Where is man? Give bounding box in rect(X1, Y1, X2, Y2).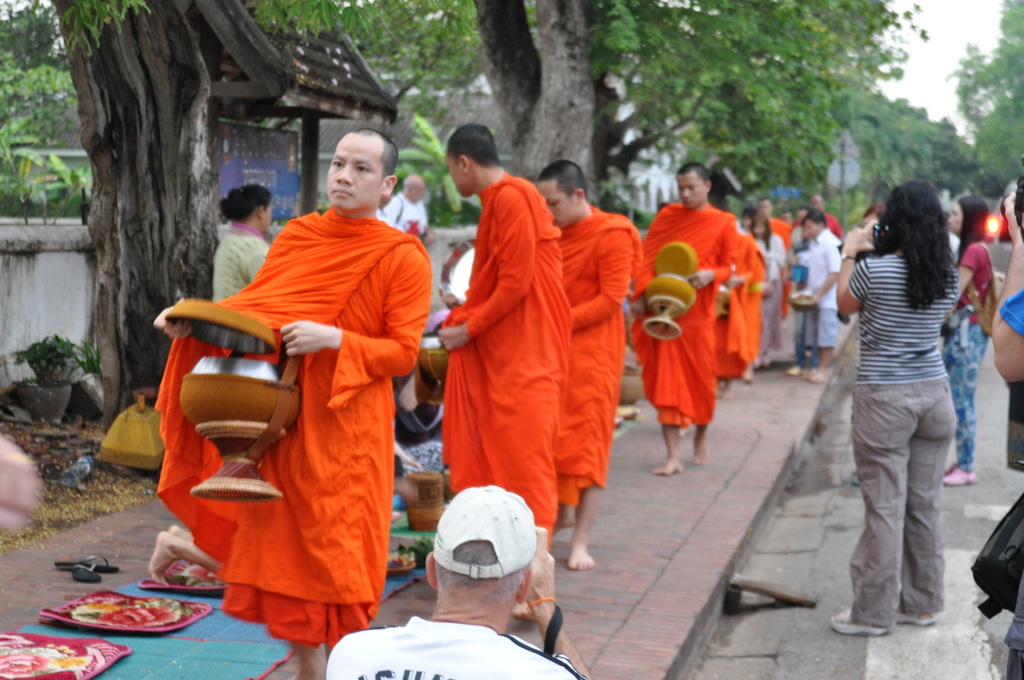
rect(380, 174, 425, 233).
